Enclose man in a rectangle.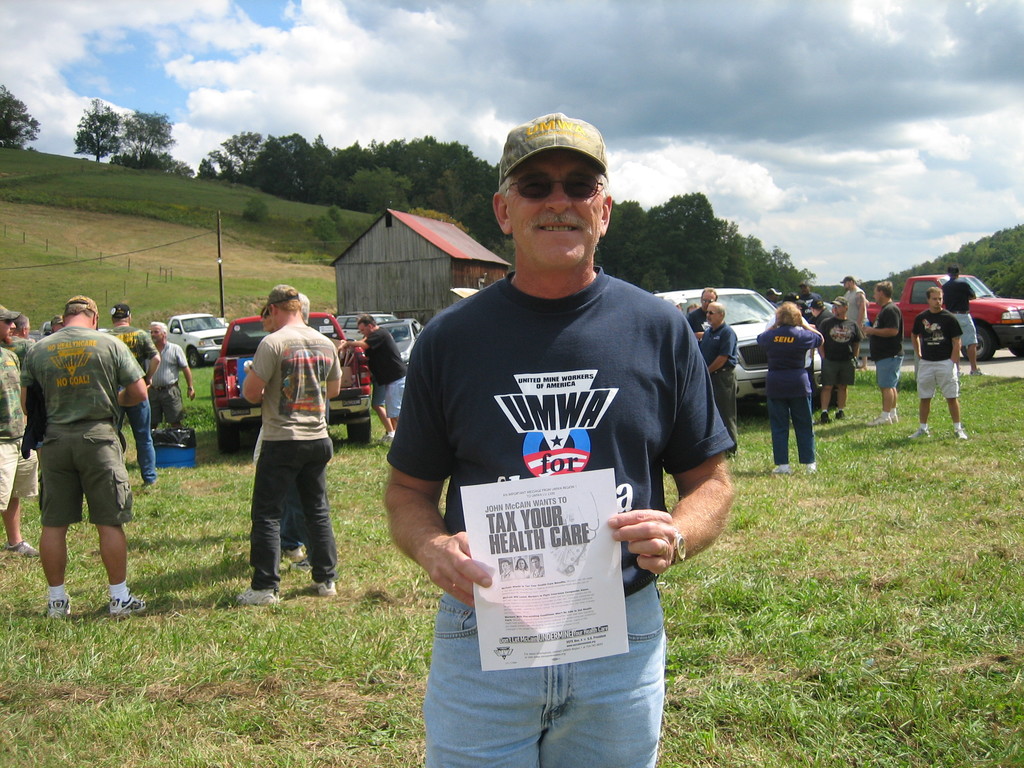
{"x1": 808, "y1": 301, "x2": 830, "y2": 332}.
